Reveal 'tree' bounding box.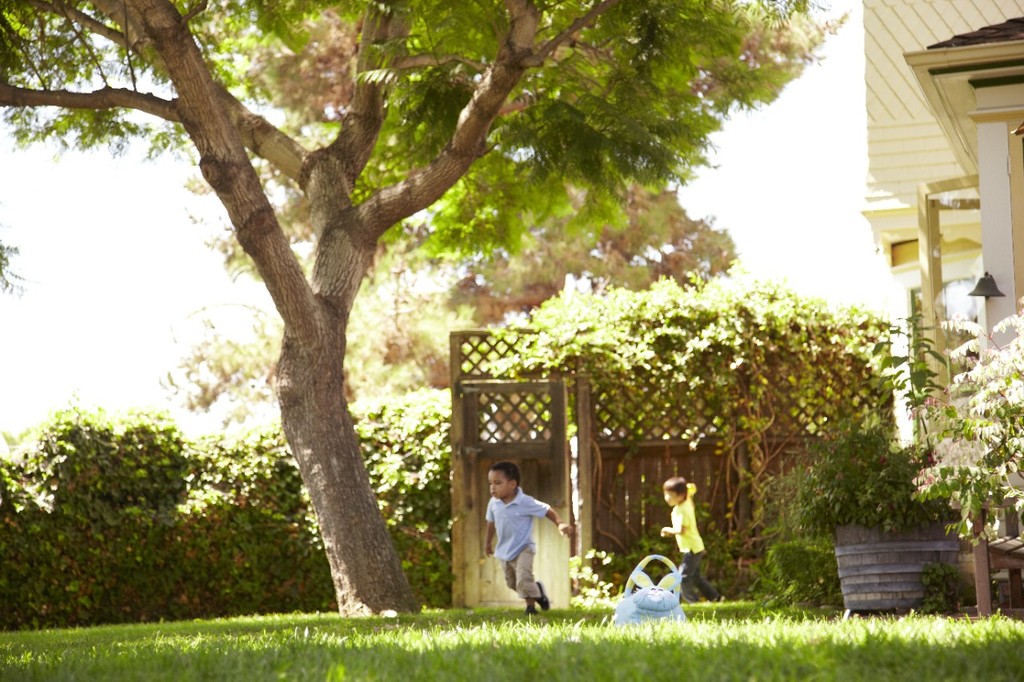
Revealed: (x1=163, y1=177, x2=737, y2=438).
